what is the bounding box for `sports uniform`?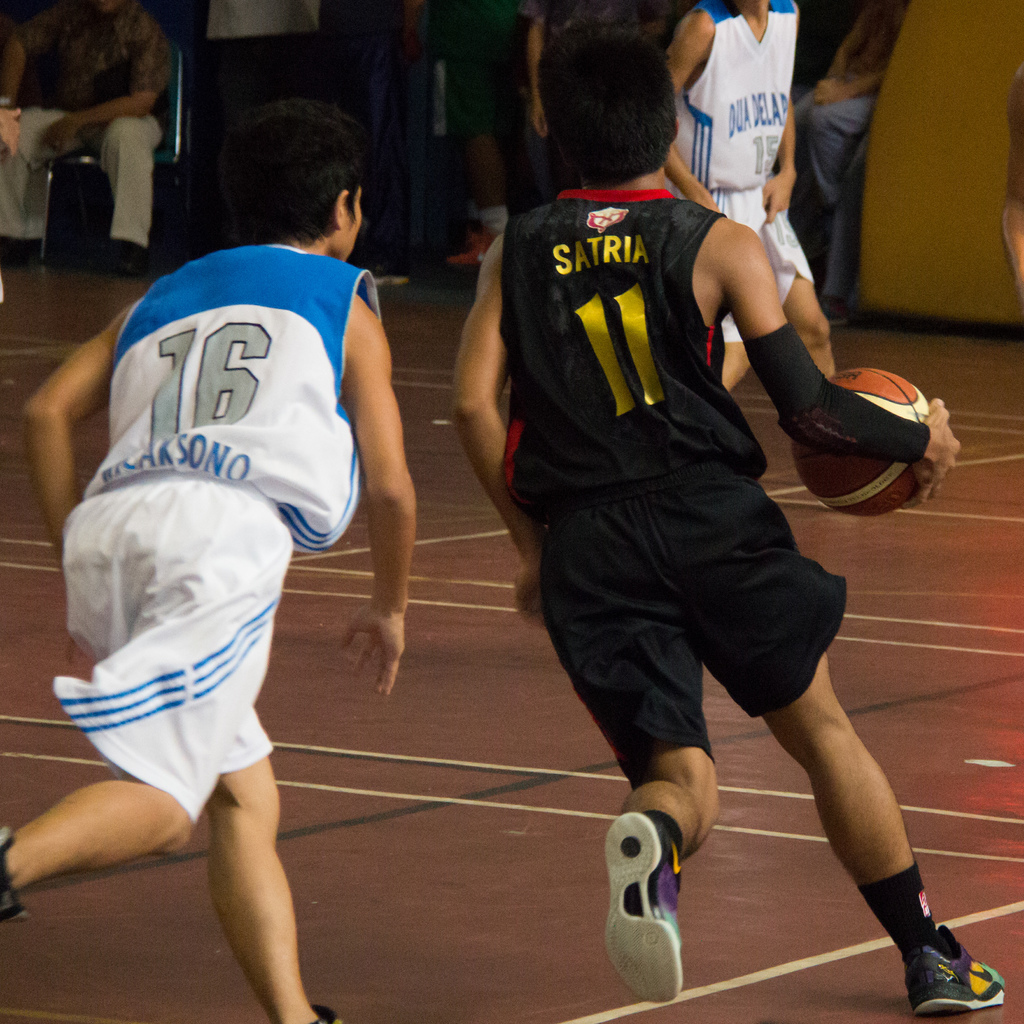
(x1=3, y1=237, x2=382, y2=1023).
